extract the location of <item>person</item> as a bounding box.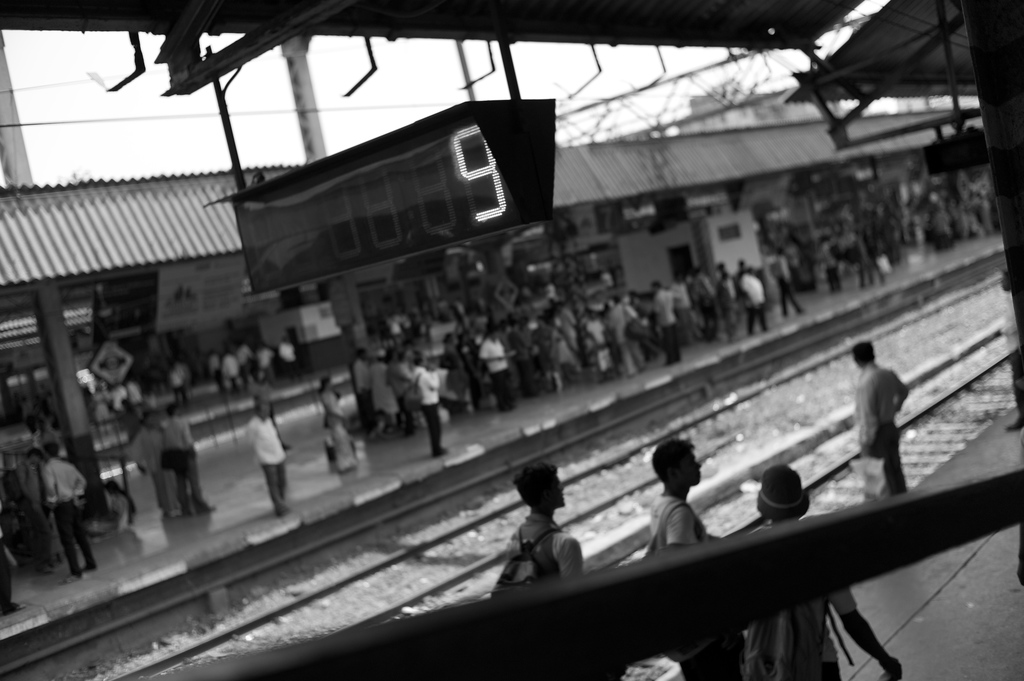
Rect(854, 335, 920, 489).
